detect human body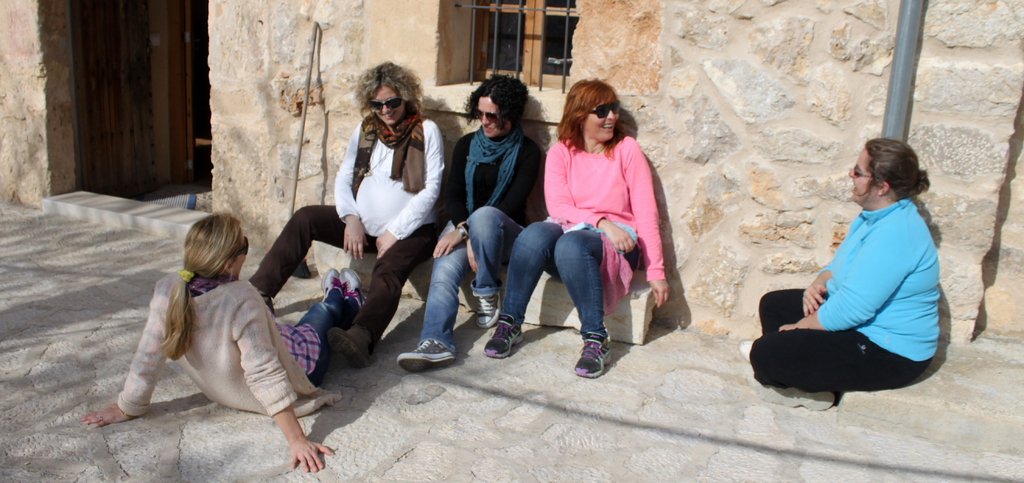
<bbox>482, 76, 669, 378</bbox>
